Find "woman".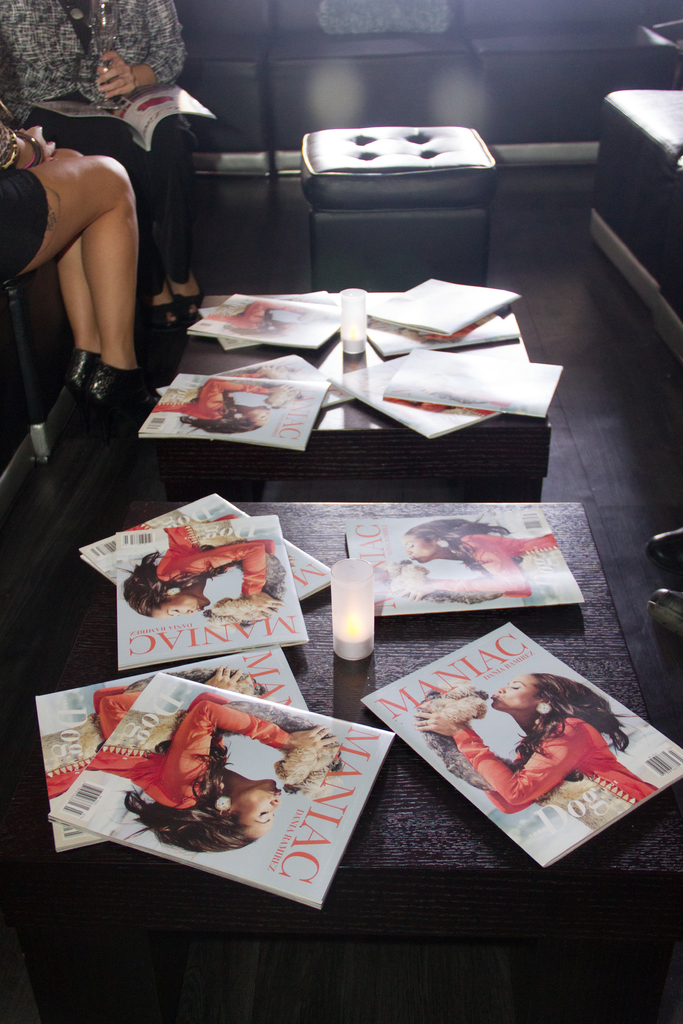
(x1=204, y1=294, x2=304, y2=333).
